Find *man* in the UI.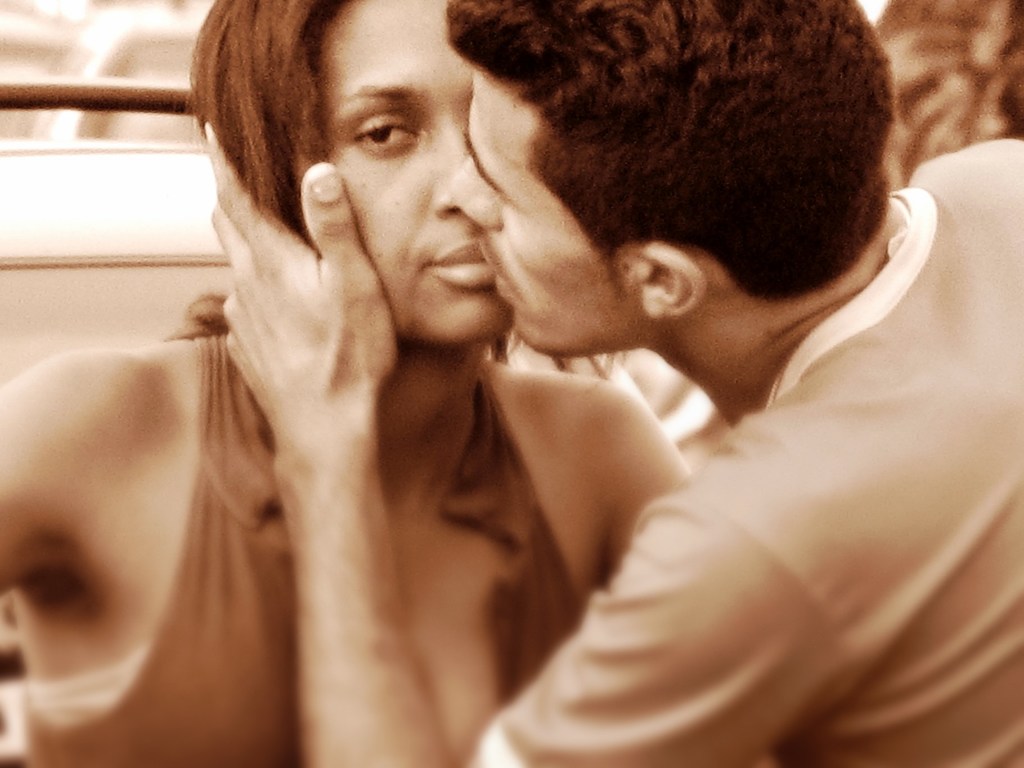
UI element at 211,0,1023,767.
